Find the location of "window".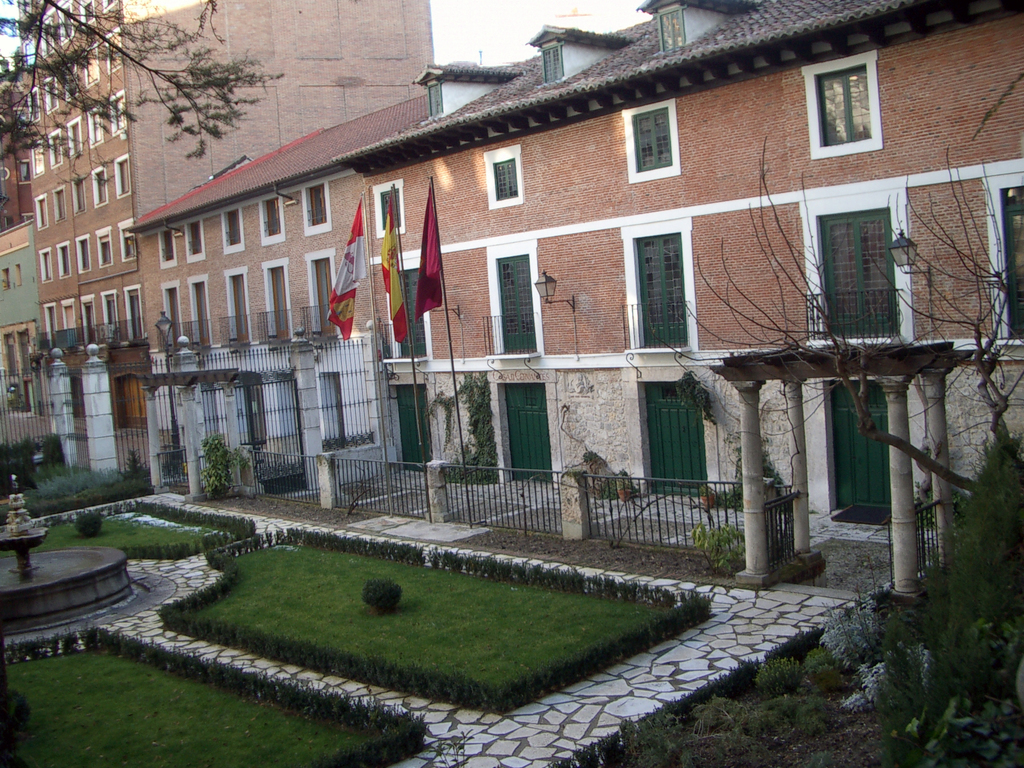
Location: 262:195:281:241.
